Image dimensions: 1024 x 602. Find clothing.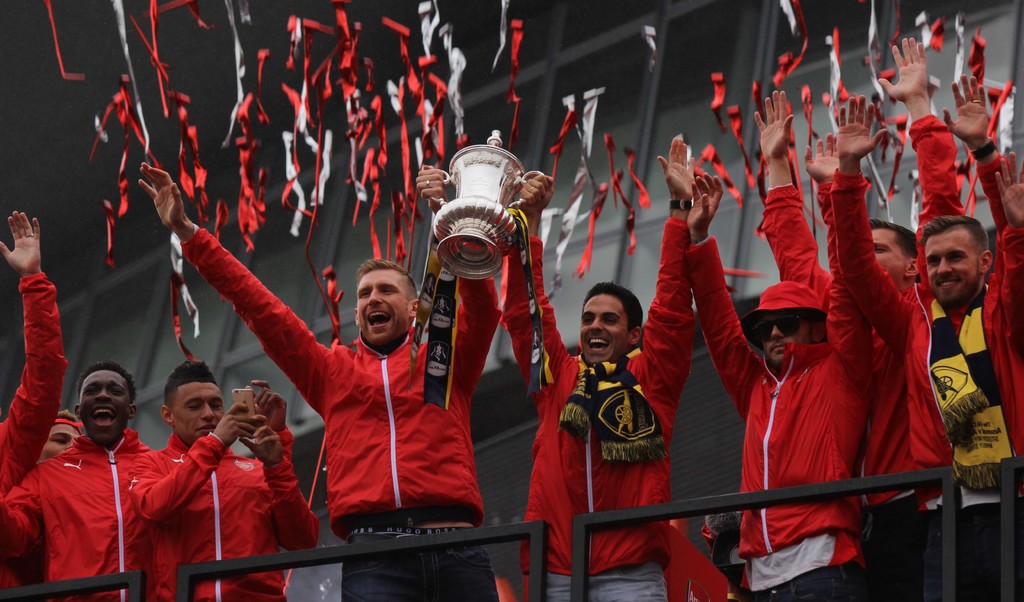
box(503, 204, 742, 601).
